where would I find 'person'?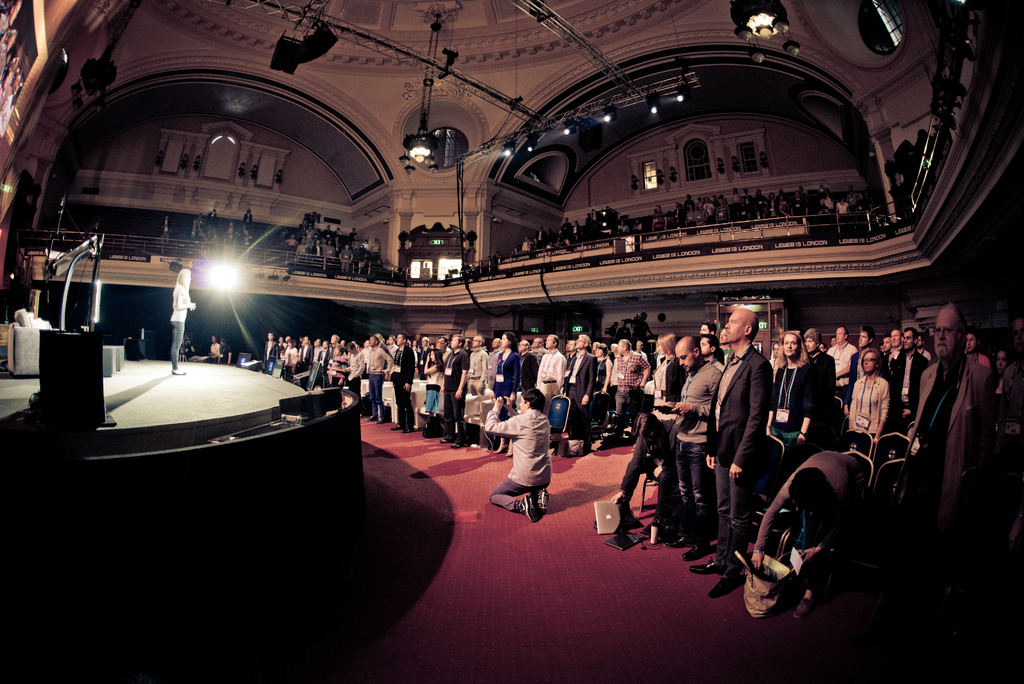
At l=212, t=333, r=223, b=362.
